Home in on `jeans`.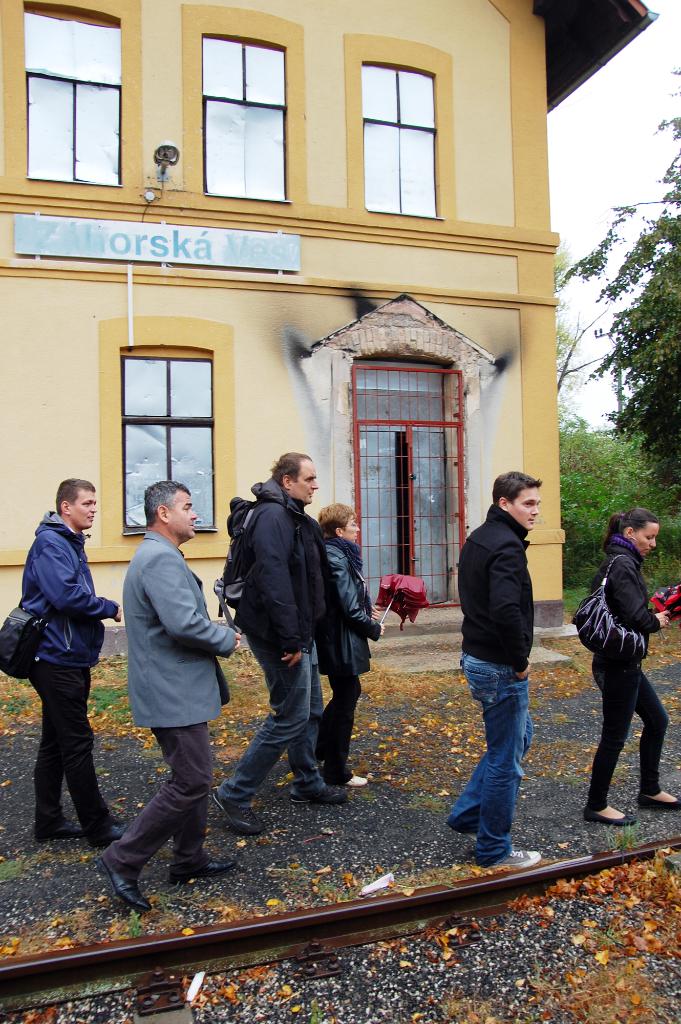
Homed in at (left=587, top=657, right=671, bottom=812).
